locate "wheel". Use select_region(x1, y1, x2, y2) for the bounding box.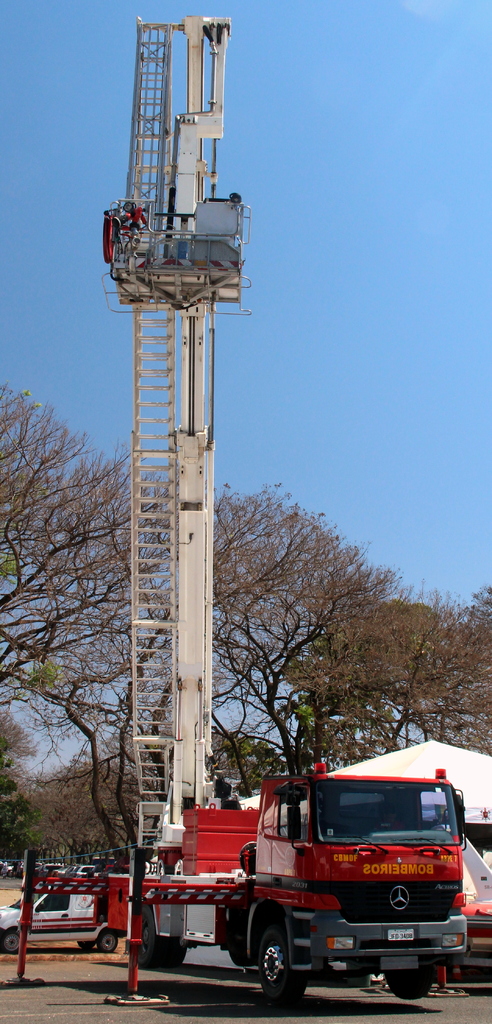
select_region(1, 929, 19, 956).
